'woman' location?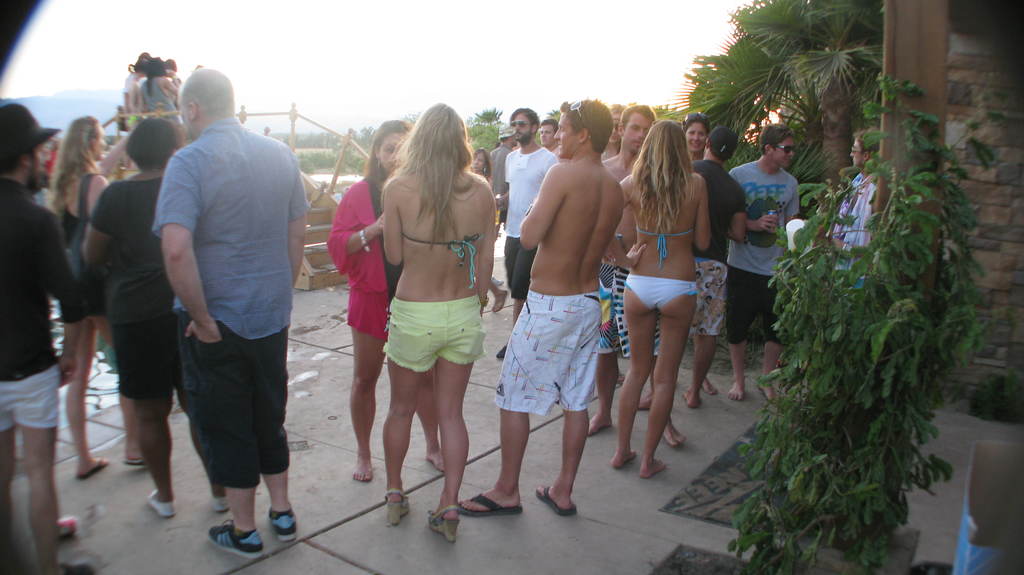
select_region(607, 118, 726, 484)
